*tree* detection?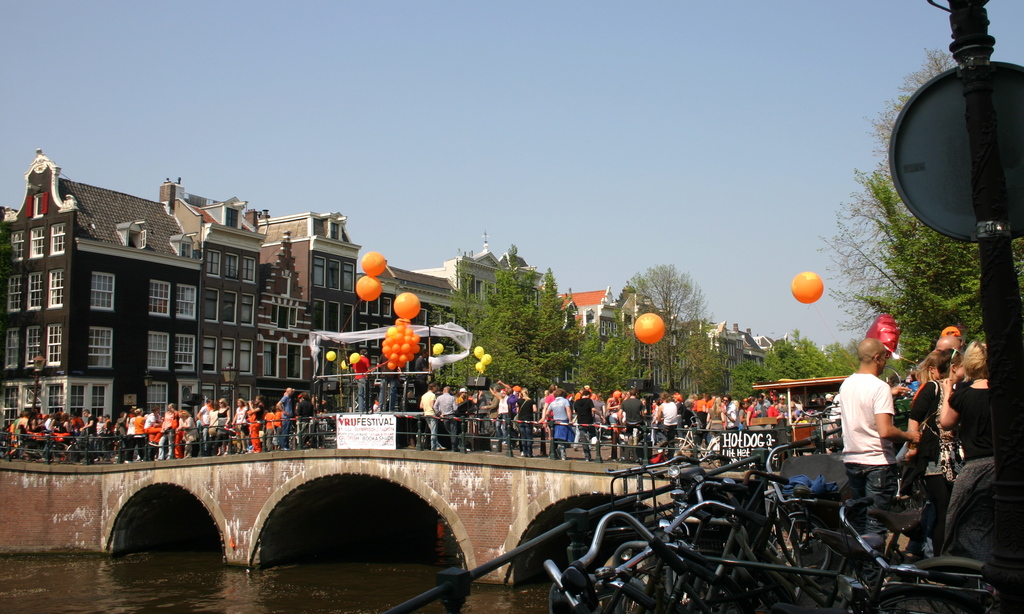
select_region(565, 318, 637, 393)
